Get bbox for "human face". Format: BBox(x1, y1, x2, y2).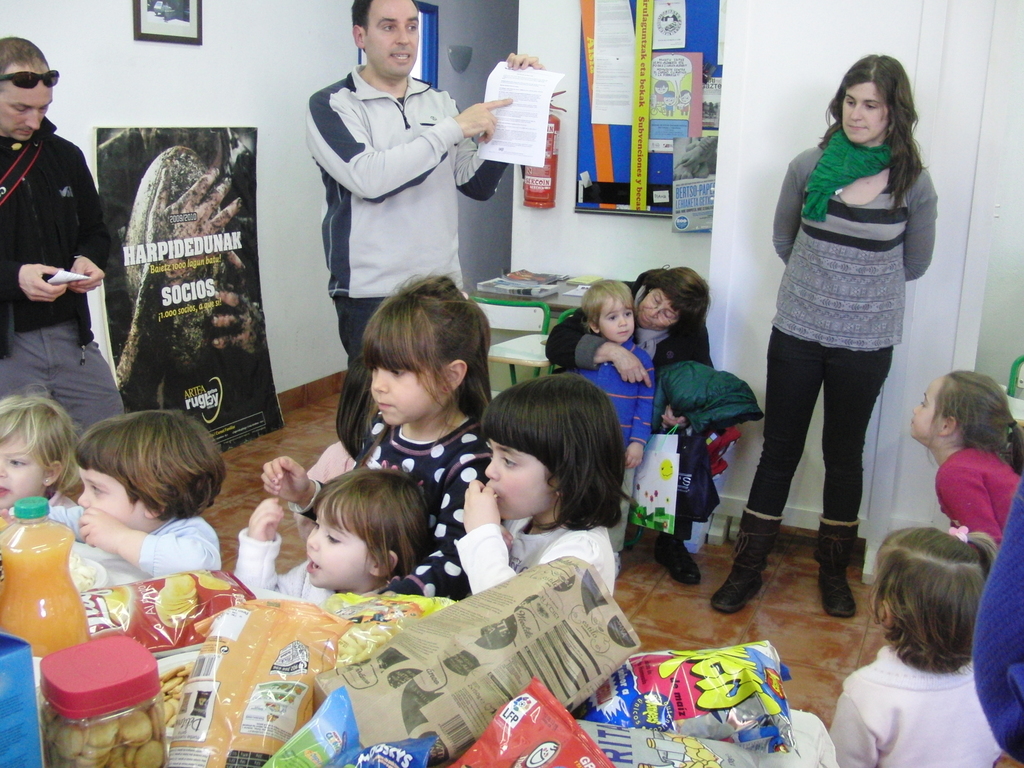
BBox(0, 86, 53, 141).
